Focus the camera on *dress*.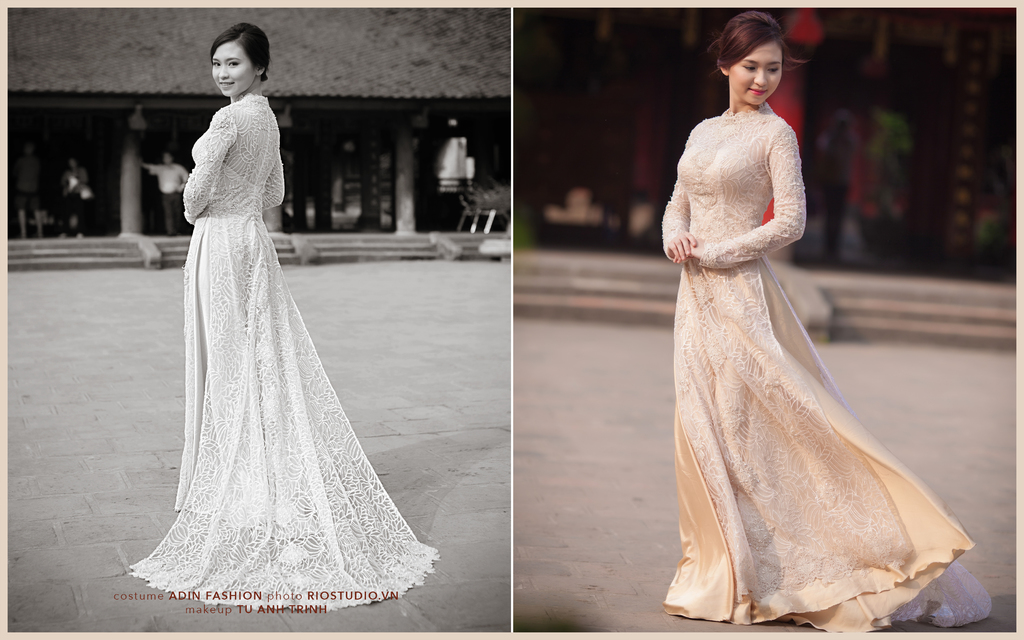
Focus region: {"x1": 661, "y1": 104, "x2": 975, "y2": 630}.
